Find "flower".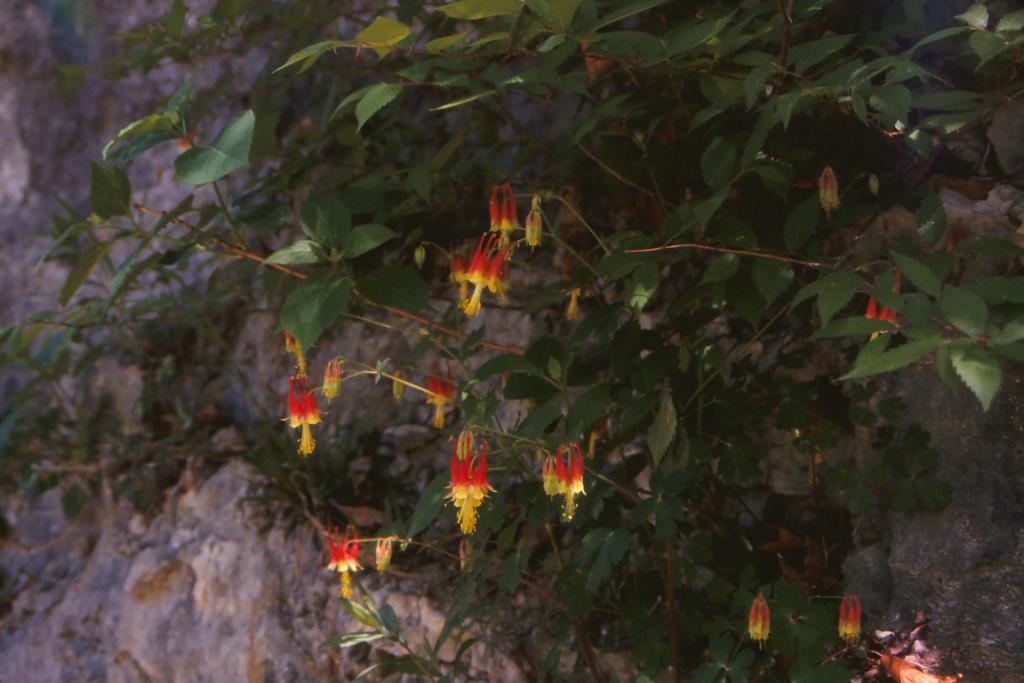
detection(819, 166, 843, 216).
